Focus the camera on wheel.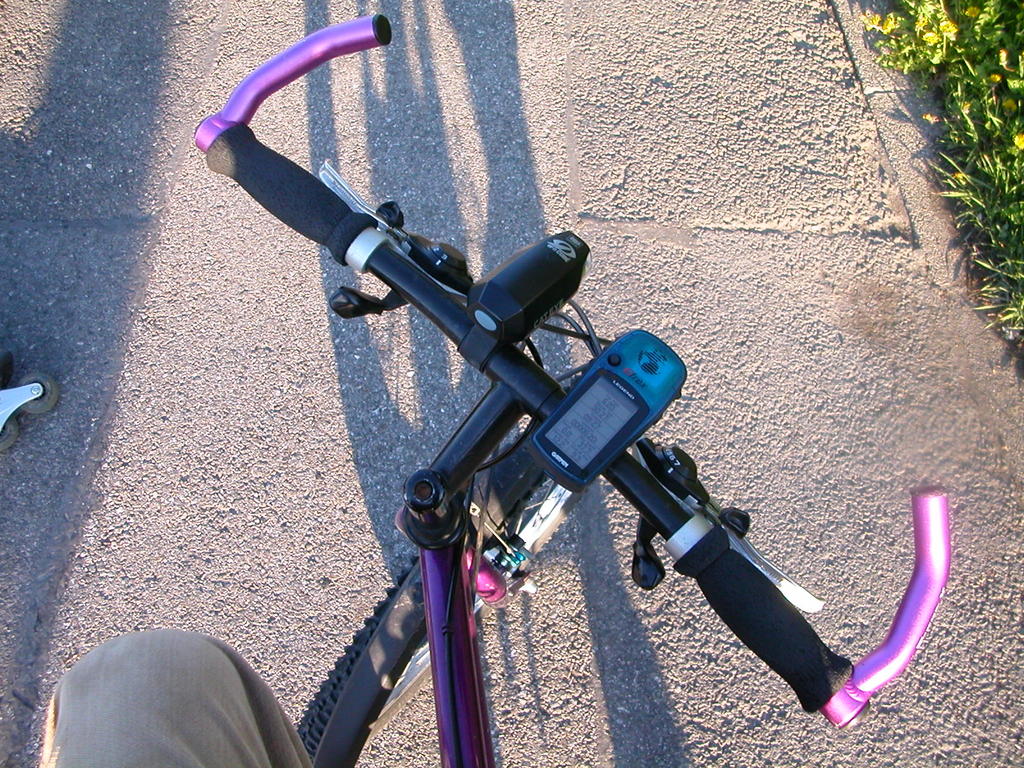
Focus region: locate(300, 465, 609, 767).
